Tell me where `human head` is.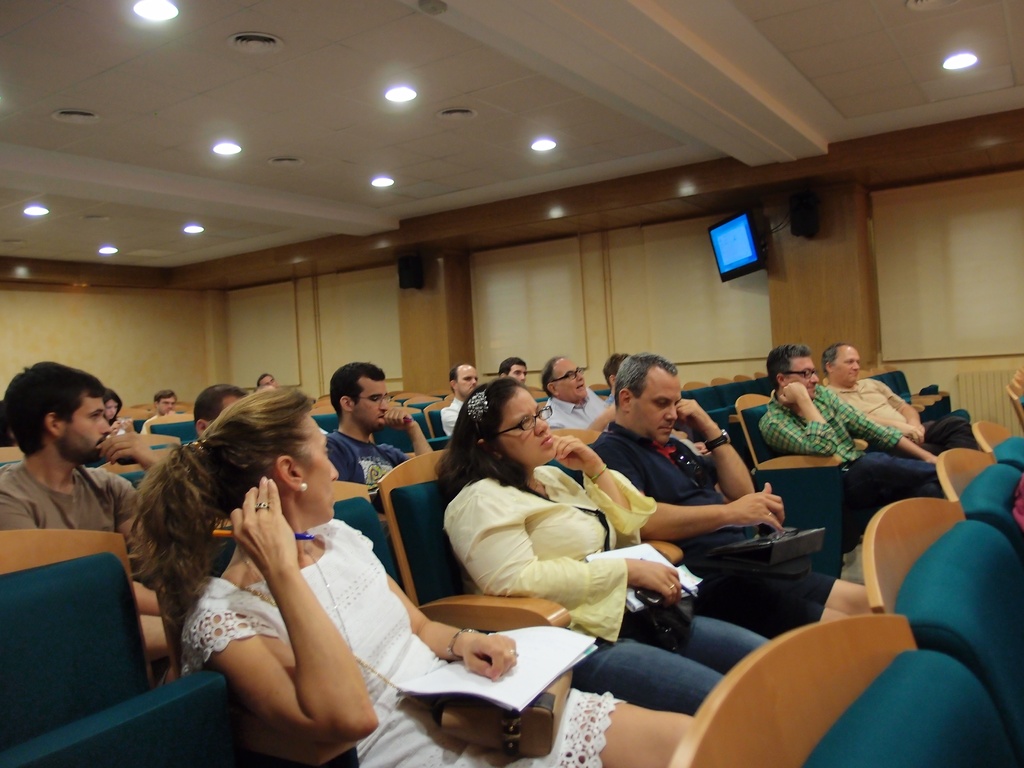
`human head` is at 500/357/529/386.
